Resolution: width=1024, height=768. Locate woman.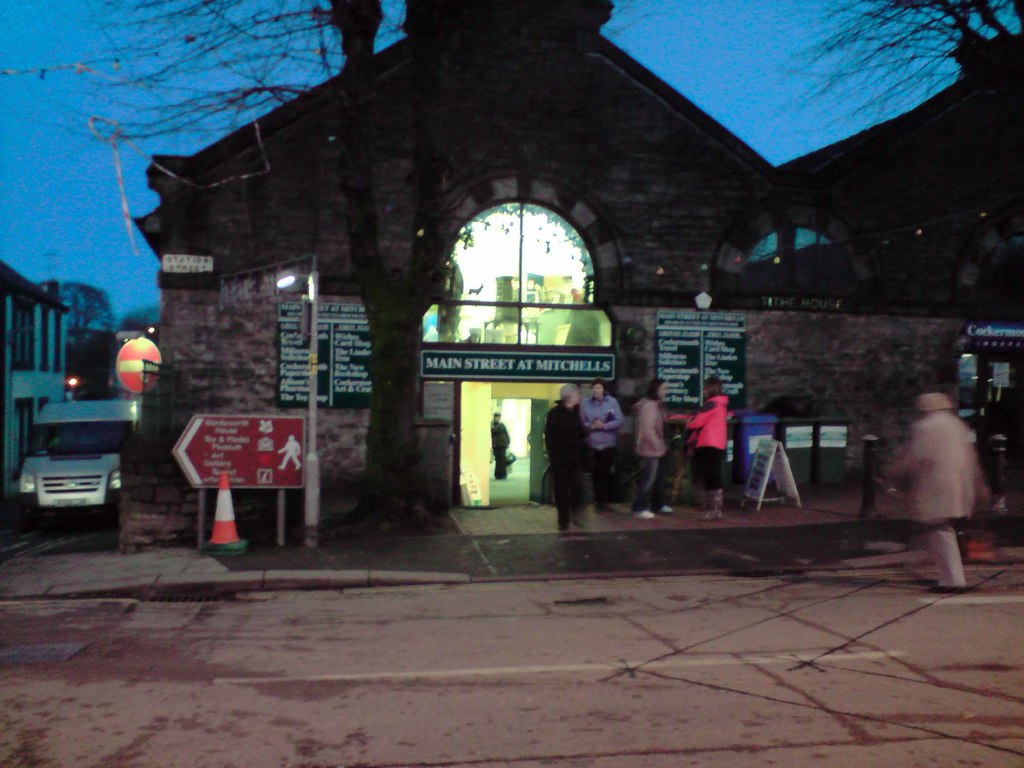
<region>671, 375, 735, 516</region>.
